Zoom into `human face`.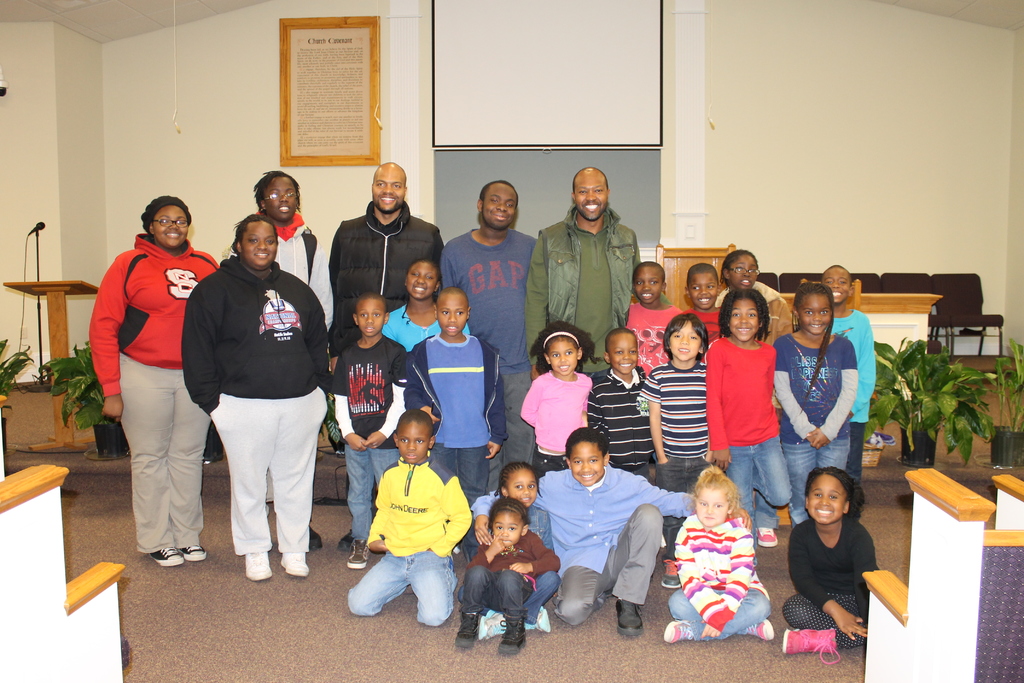
Zoom target: <region>264, 177, 294, 220</region>.
